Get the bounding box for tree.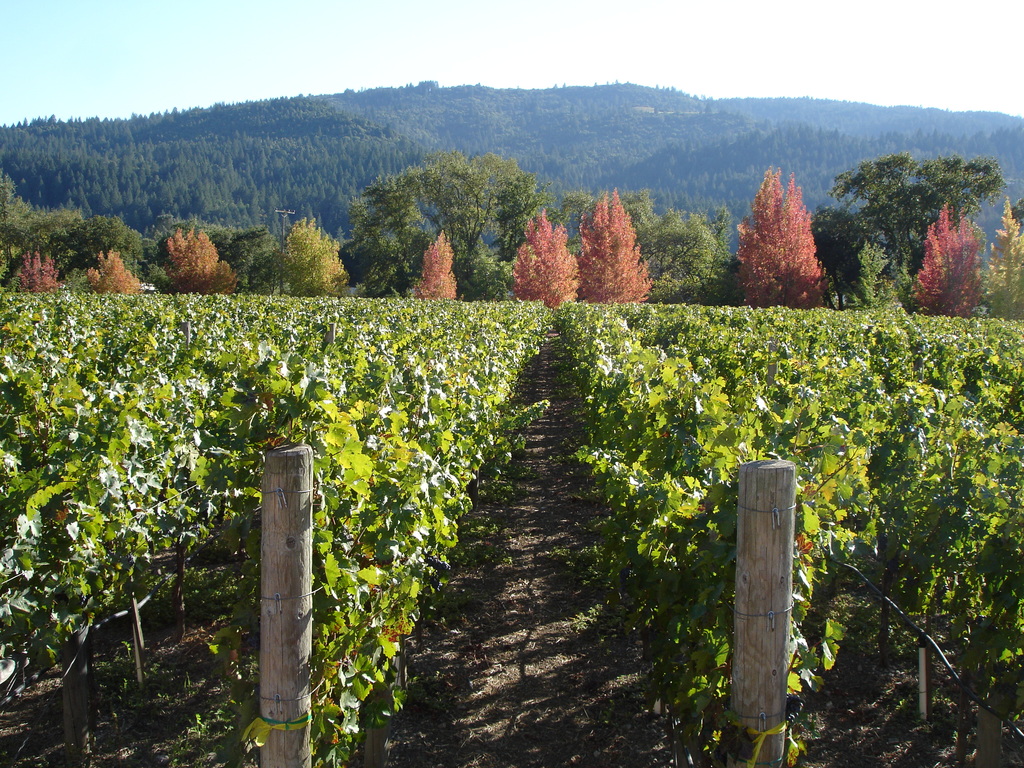
select_region(737, 161, 838, 306).
